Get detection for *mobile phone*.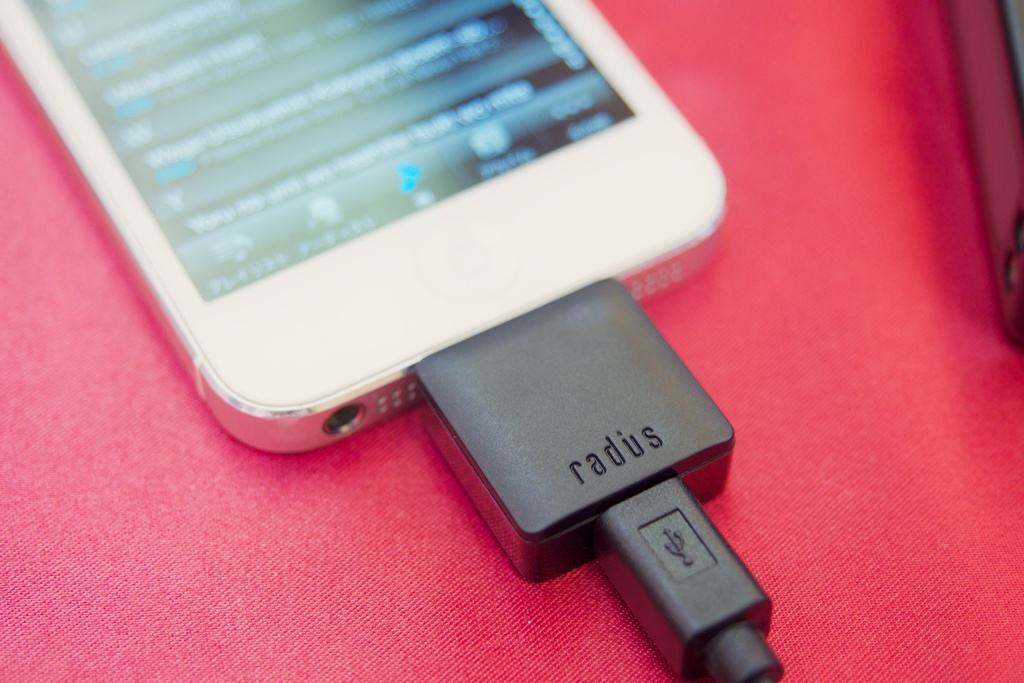
Detection: <region>1, 18, 728, 474</region>.
